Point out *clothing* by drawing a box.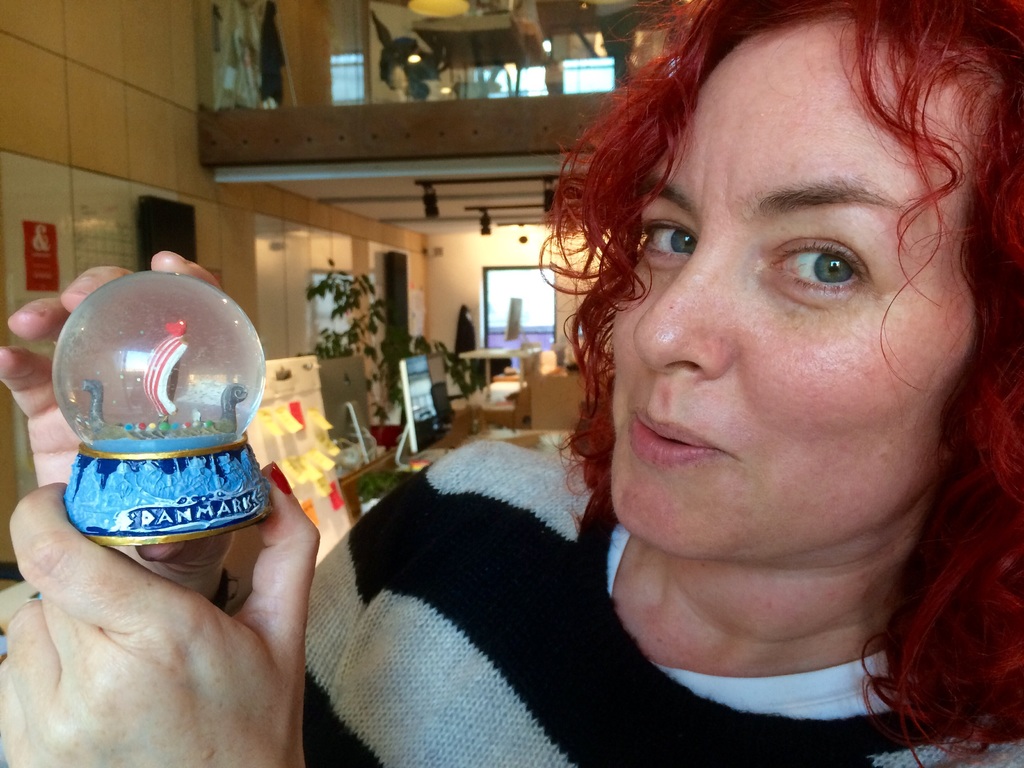
detection(302, 438, 1023, 767).
